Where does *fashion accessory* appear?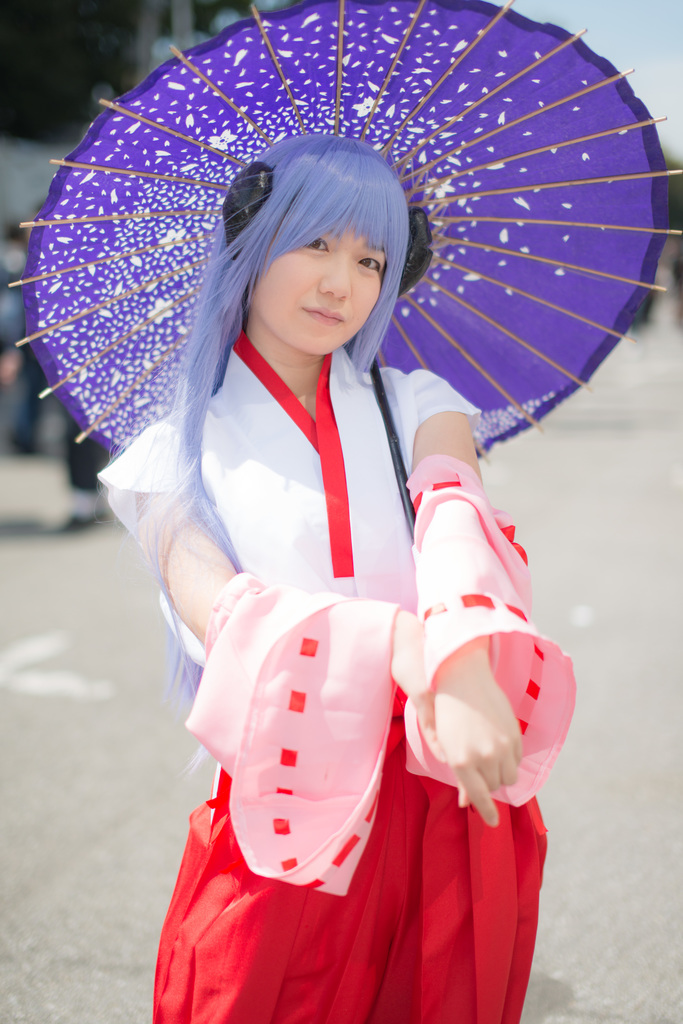
Appears at 6,0,682,540.
